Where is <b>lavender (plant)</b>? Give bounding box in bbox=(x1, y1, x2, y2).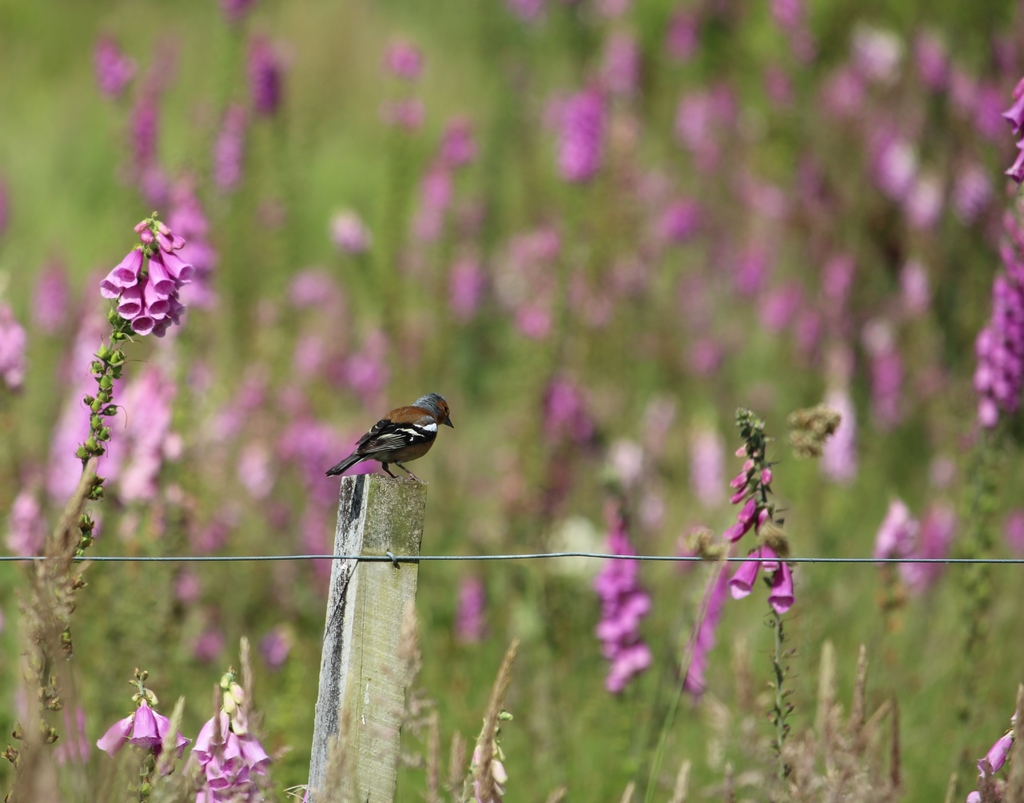
bbox=(42, 288, 132, 526).
